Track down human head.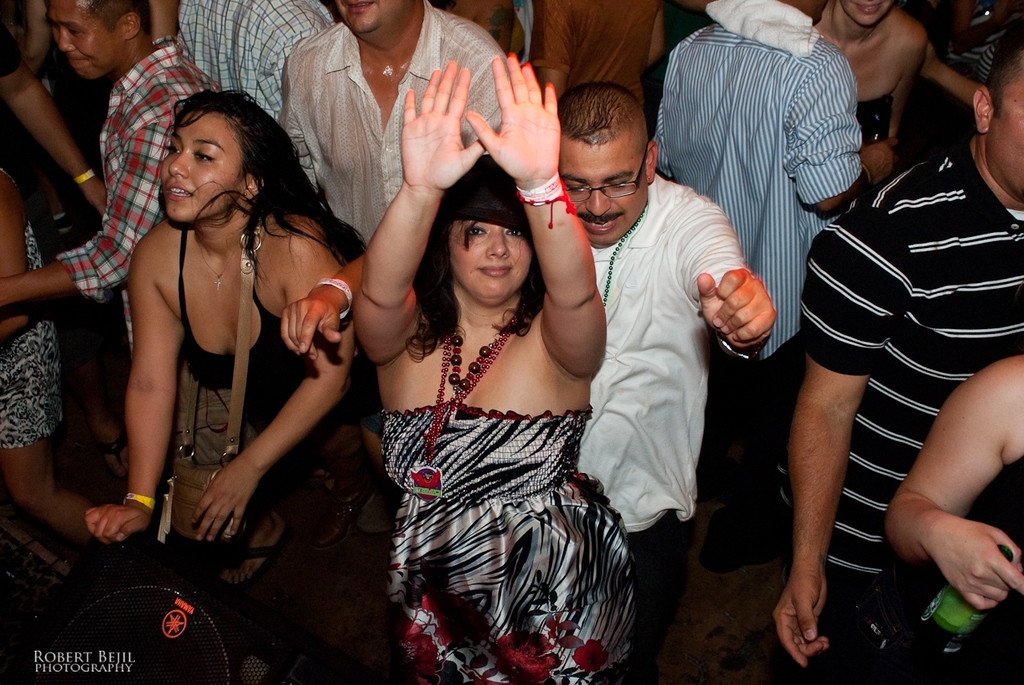
Tracked to (557, 80, 659, 247).
